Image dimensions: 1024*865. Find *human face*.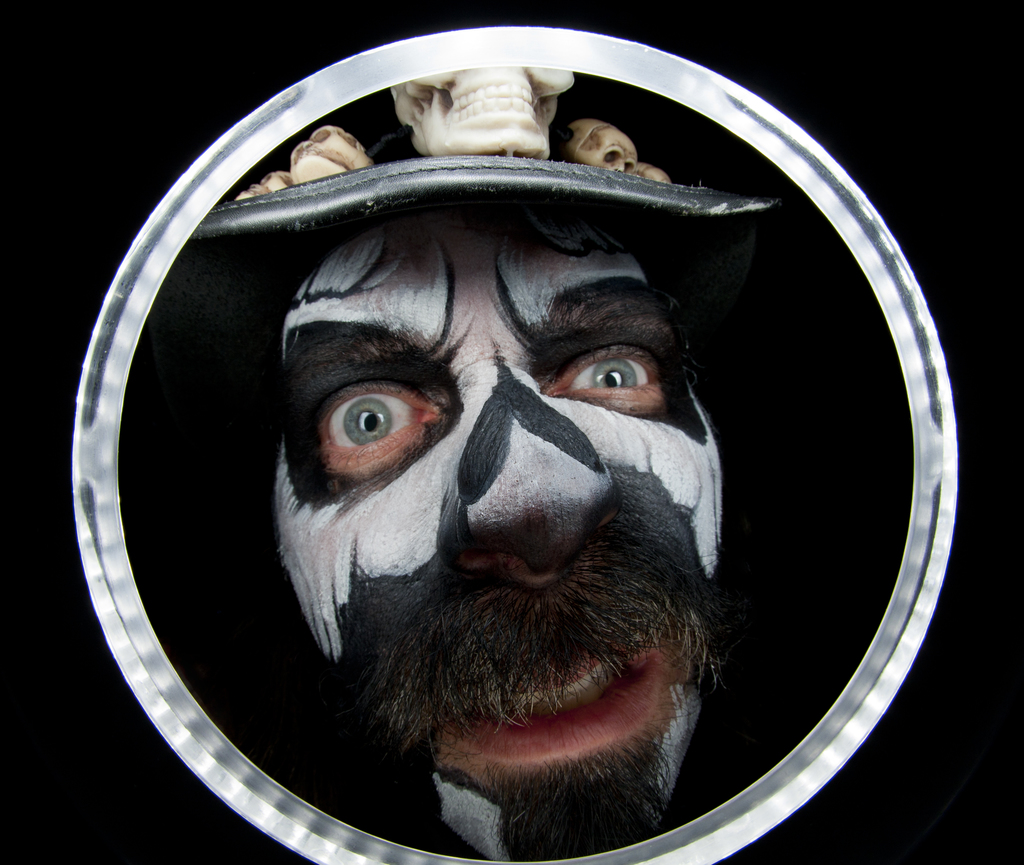
l=275, t=204, r=730, b=863.
